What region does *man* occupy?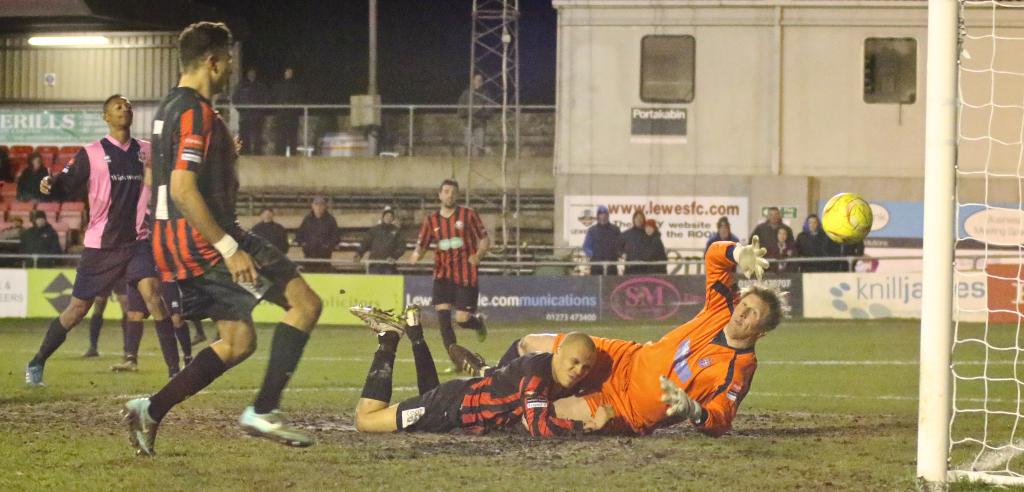
locate(447, 233, 780, 439).
